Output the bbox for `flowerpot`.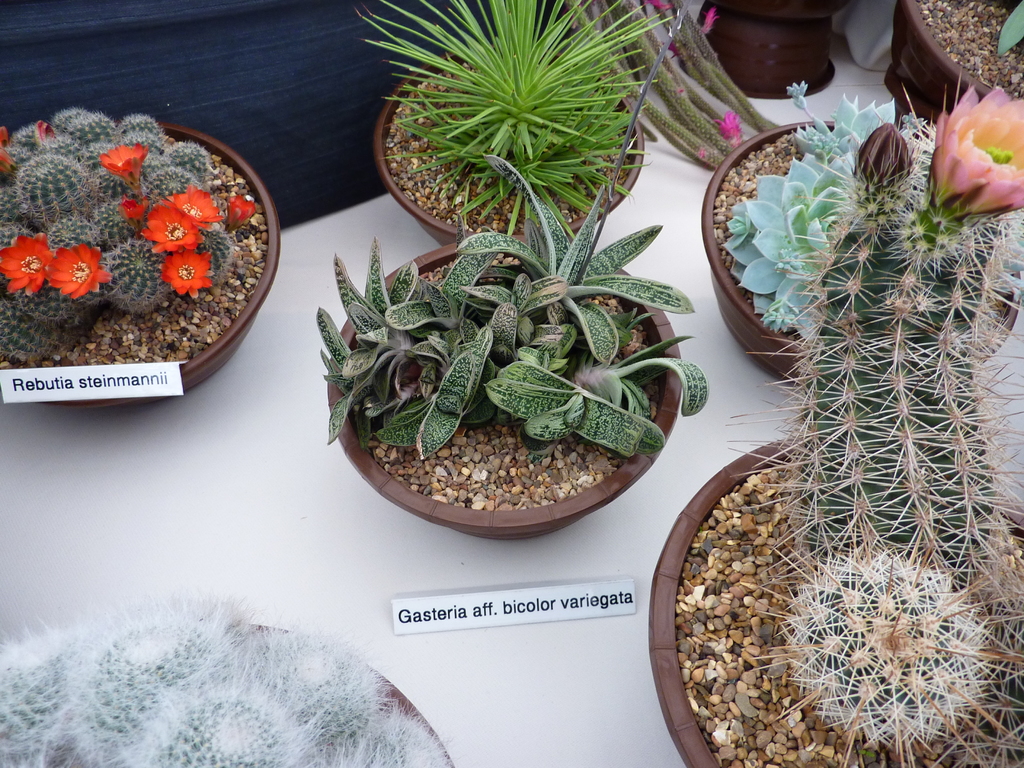
left=0, top=124, right=283, bottom=407.
